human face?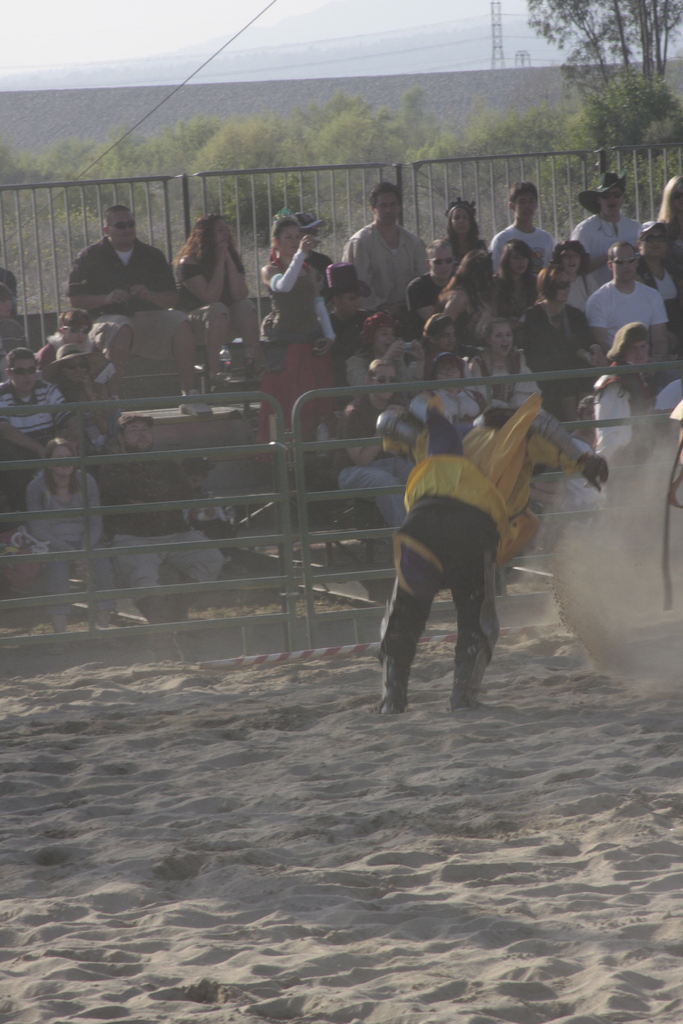
locate(611, 246, 639, 284)
